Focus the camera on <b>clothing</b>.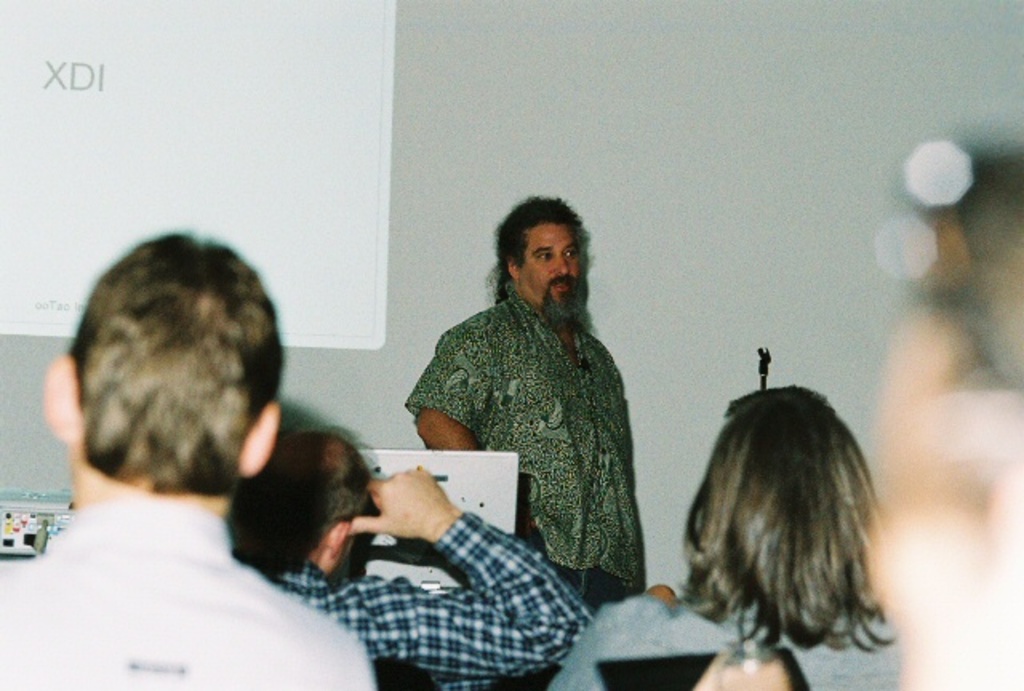
Focus region: [0, 499, 373, 689].
